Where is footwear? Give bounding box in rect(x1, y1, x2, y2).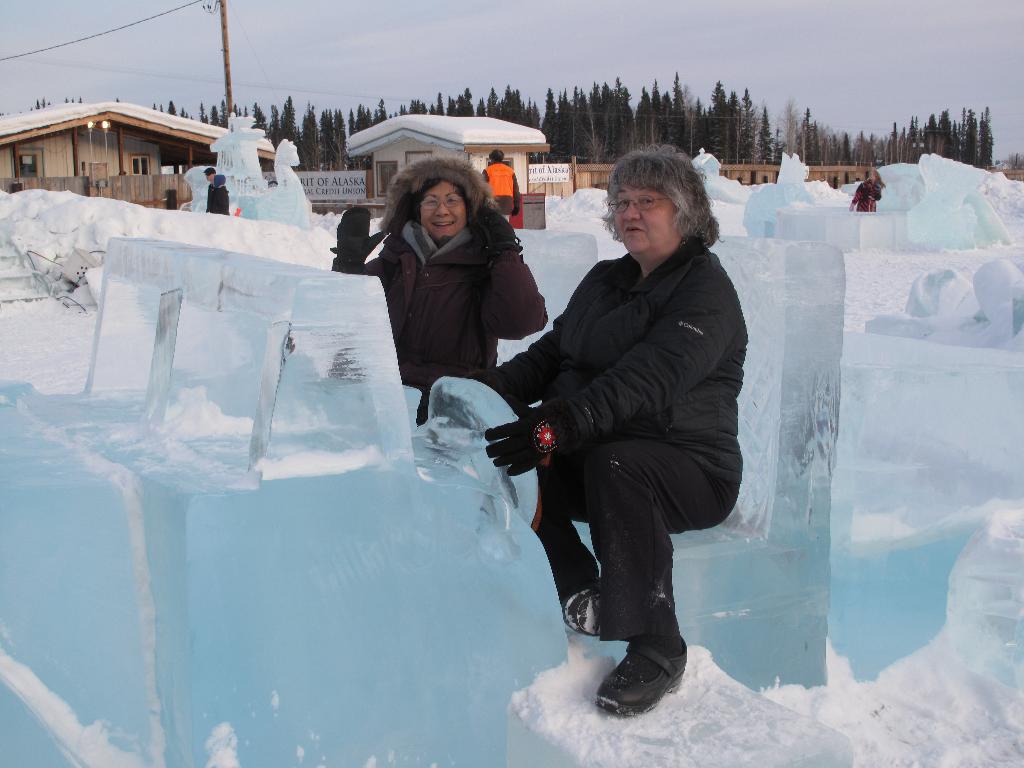
rect(587, 651, 680, 730).
